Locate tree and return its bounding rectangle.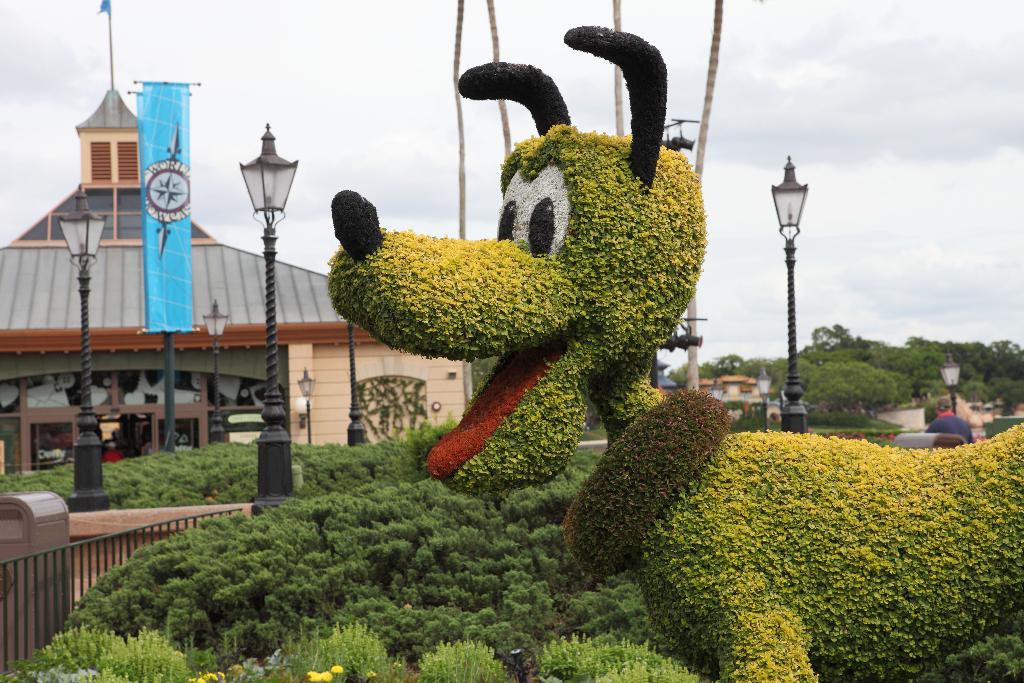
box=[666, 352, 822, 422].
